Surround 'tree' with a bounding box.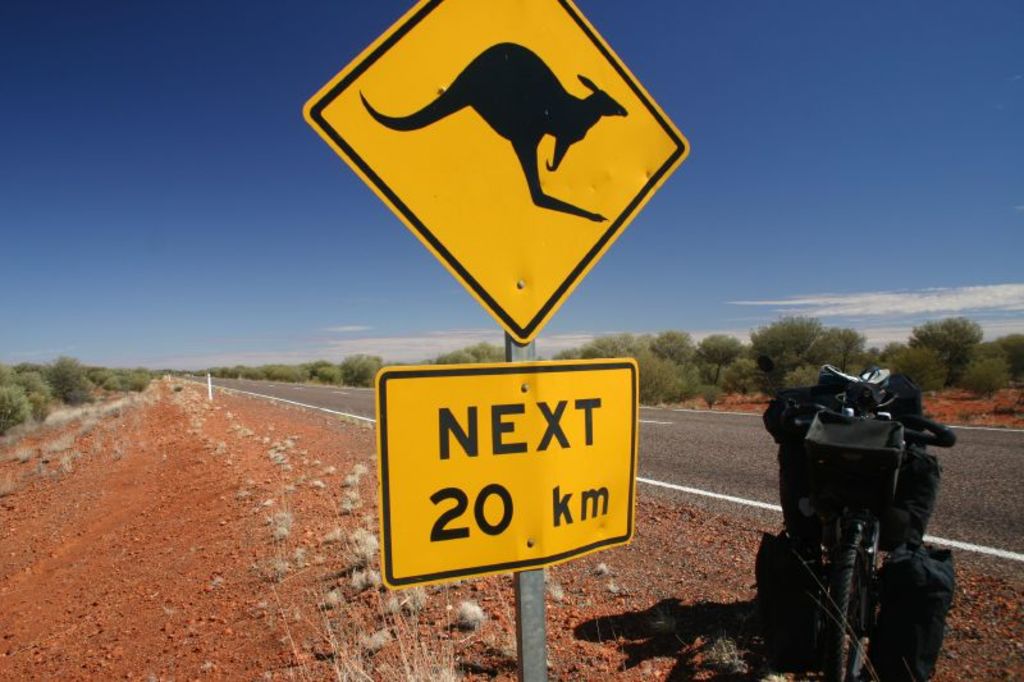
<box>334,353,384,390</box>.
